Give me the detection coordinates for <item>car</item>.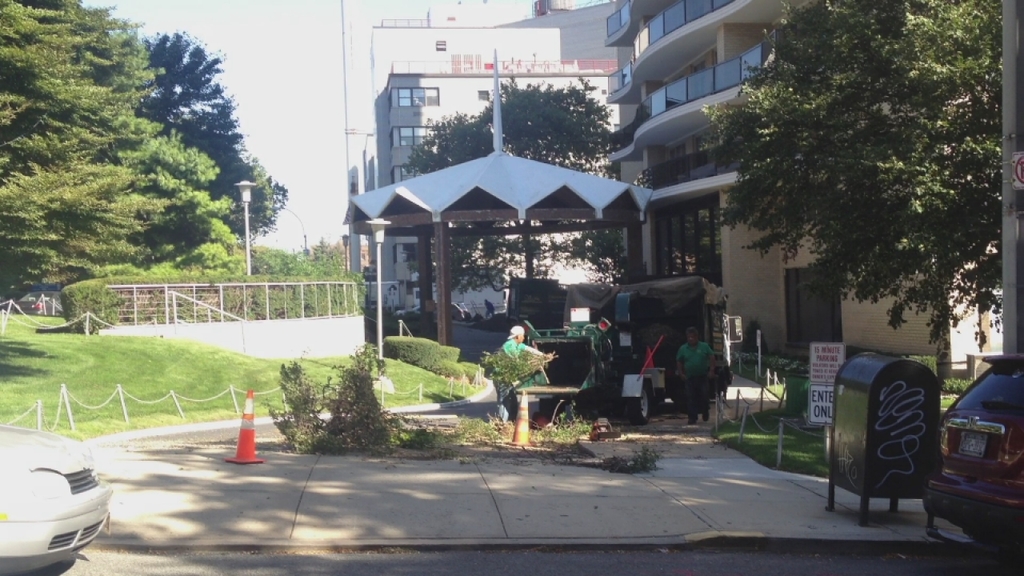
Rect(0, 422, 114, 575).
